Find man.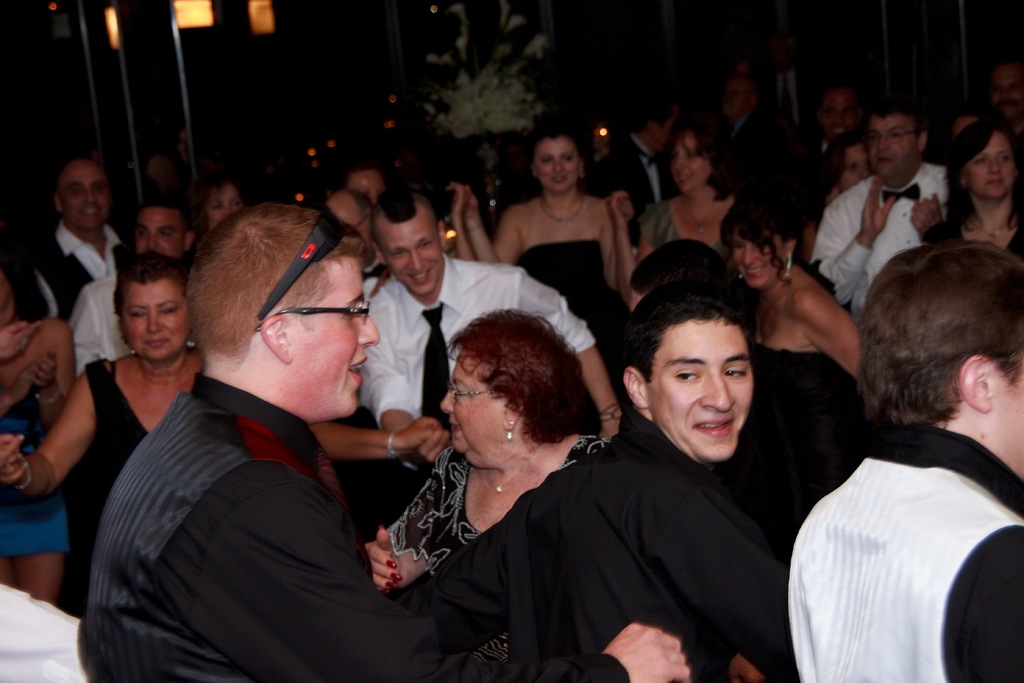
[771, 234, 1023, 682].
